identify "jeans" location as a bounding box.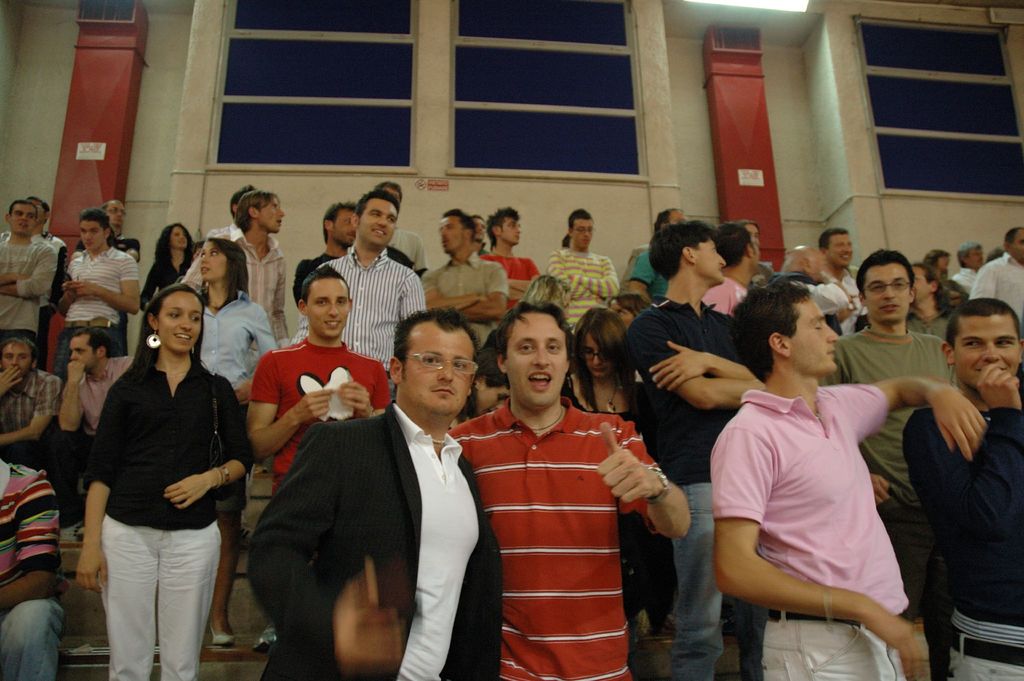
Rect(0, 599, 61, 680).
